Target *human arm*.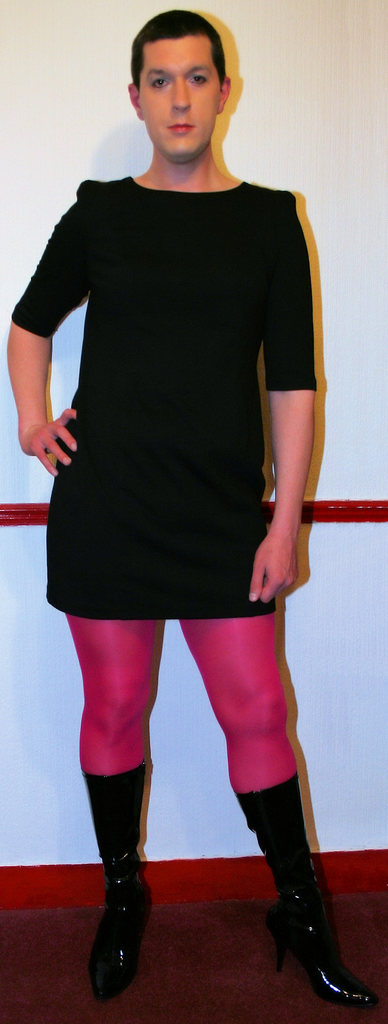
Target region: pyautogui.locateOnScreen(0, 188, 101, 480).
